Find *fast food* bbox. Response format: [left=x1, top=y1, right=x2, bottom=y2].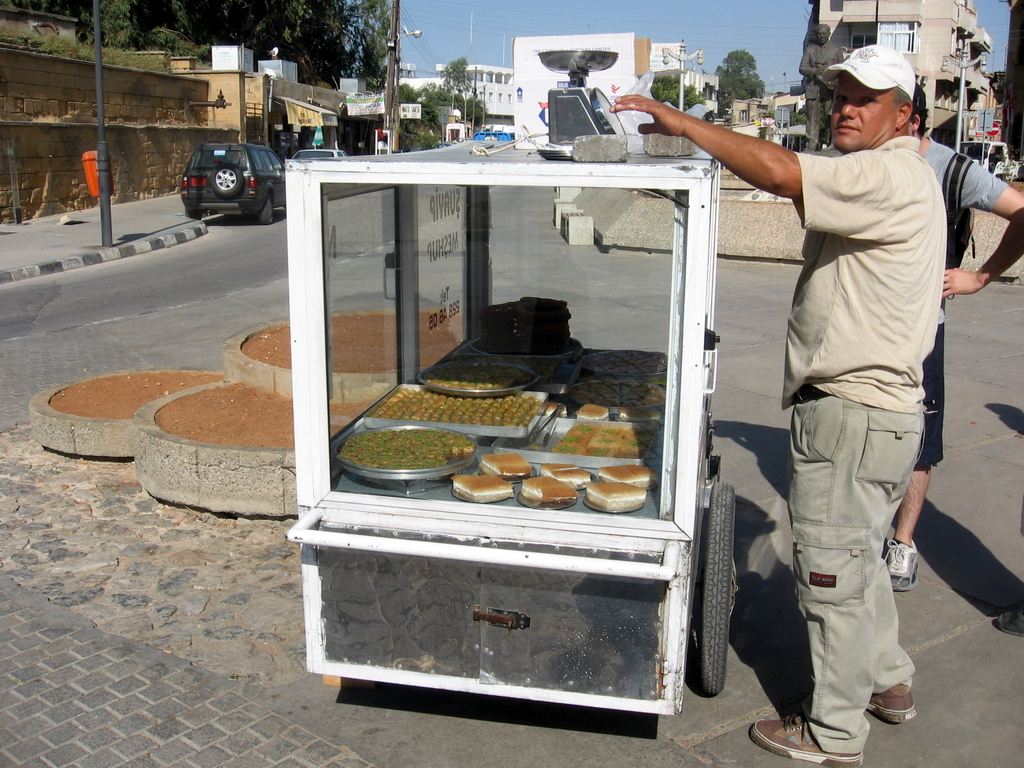
[left=582, top=481, right=643, bottom=513].
